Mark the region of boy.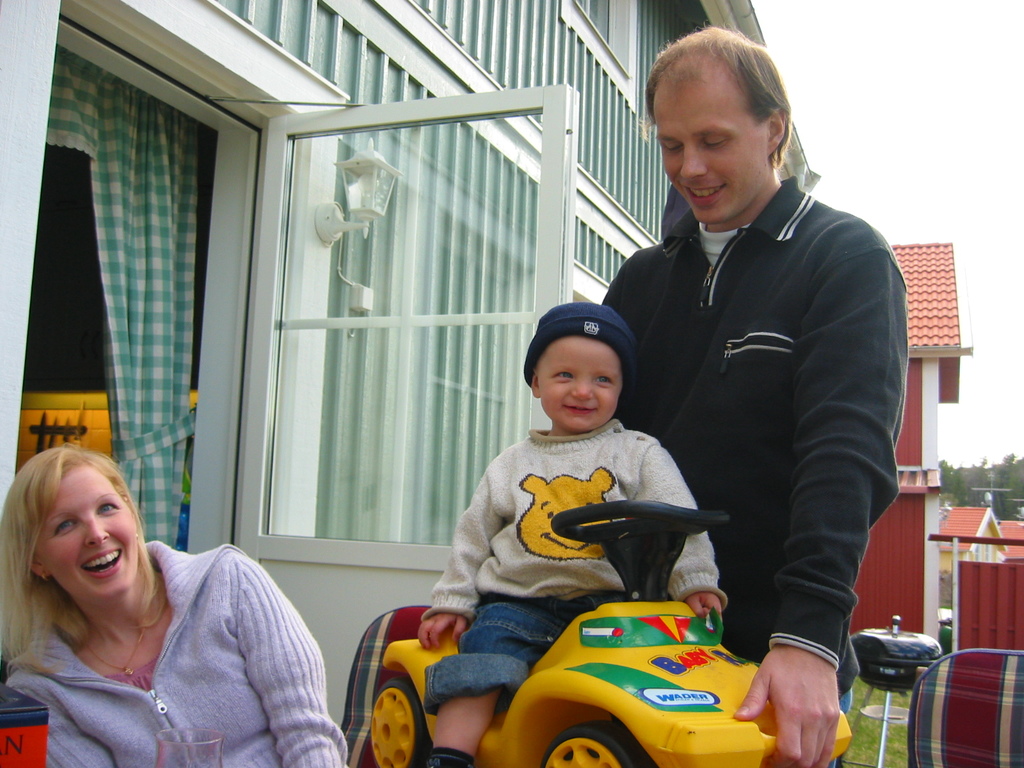
Region: (417,300,722,716).
